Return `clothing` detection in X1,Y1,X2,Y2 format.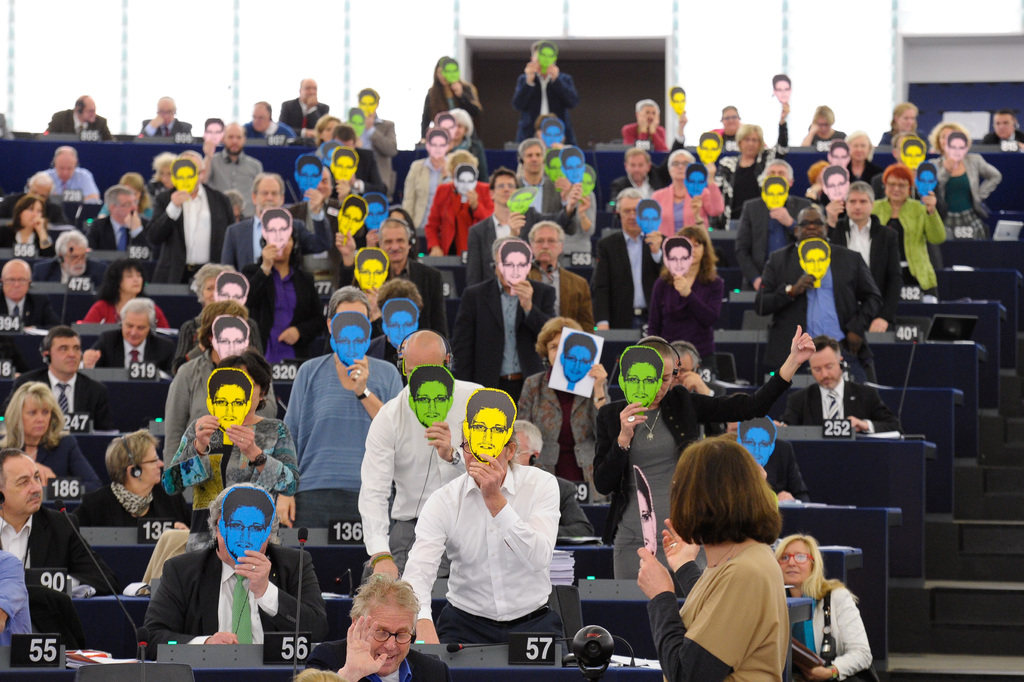
874,128,928,149.
